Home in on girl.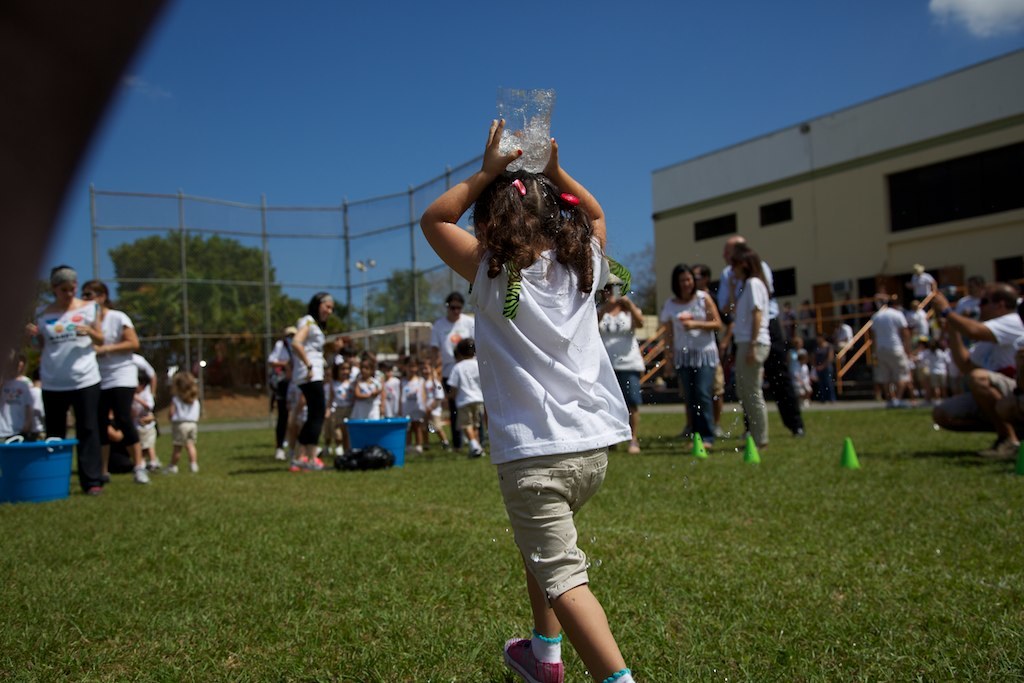
Homed in at rect(917, 344, 949, 402).
